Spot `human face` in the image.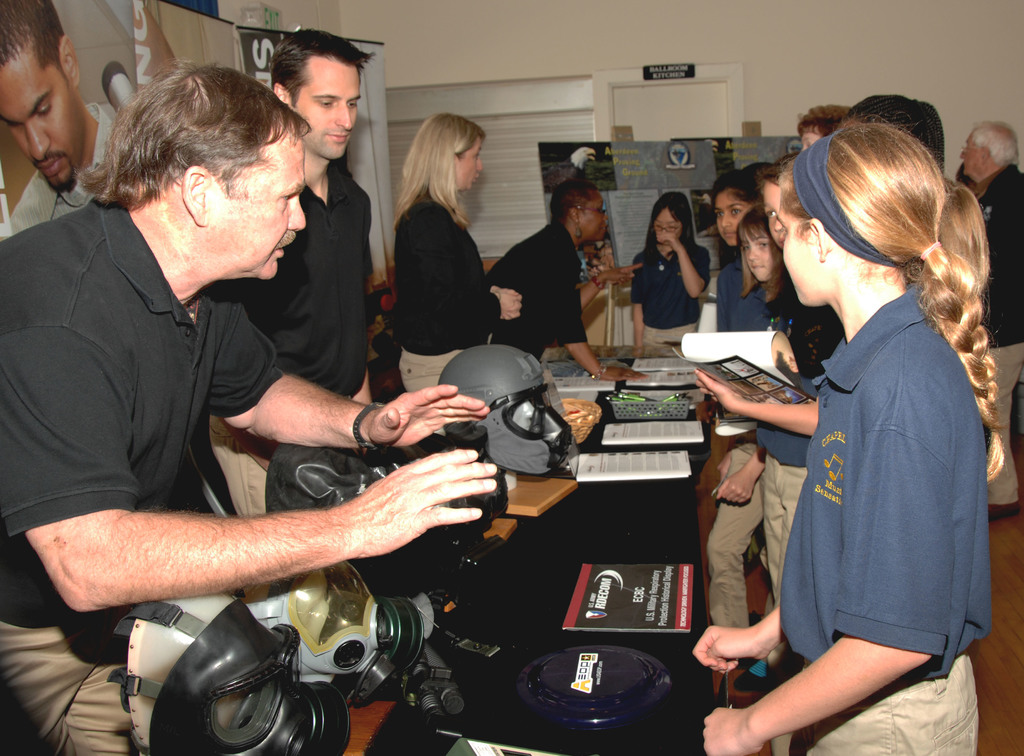
`human face` found at [left=456, top=145, right=484, bottom=191].
